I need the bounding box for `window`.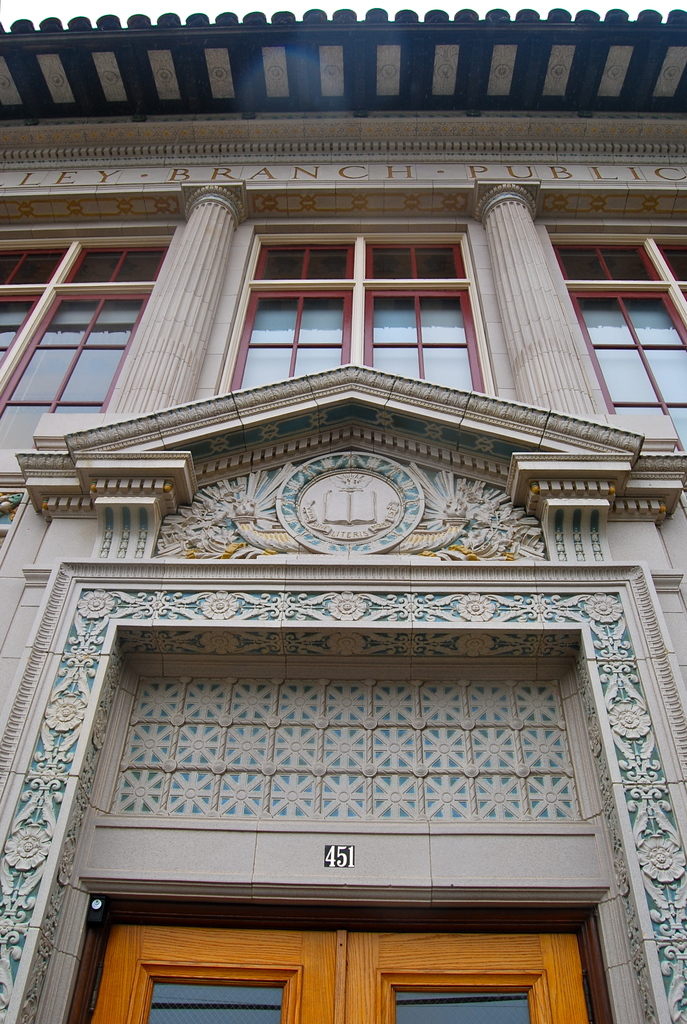
Here it is: [0, 226, 176, 469].
